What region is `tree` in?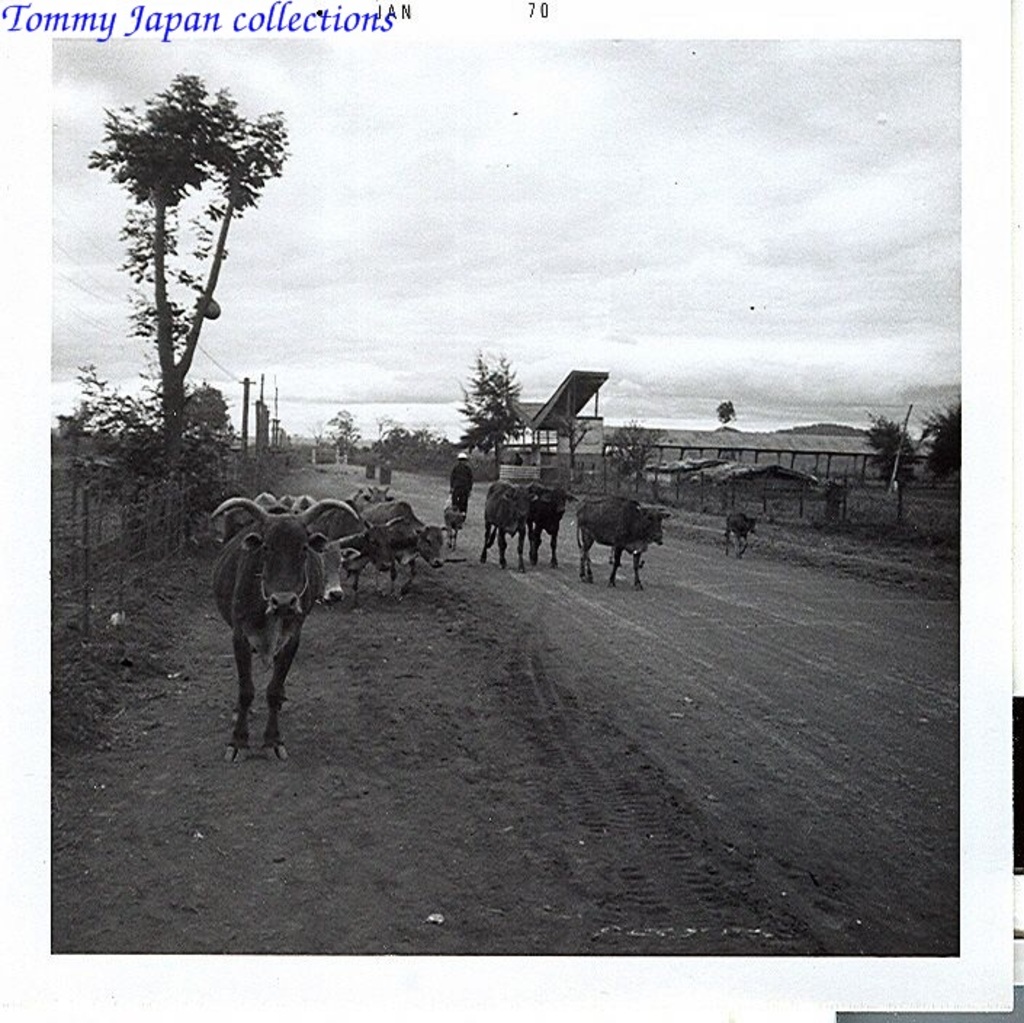
x1=718, y1=398, x2=741, y2=432.
